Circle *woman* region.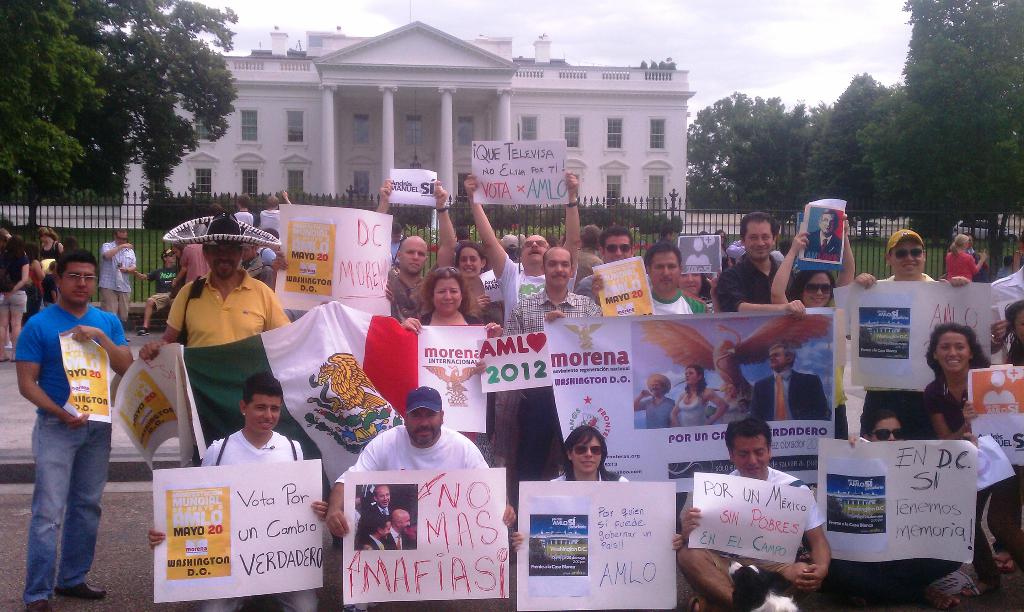
Region: box=[38, 225, 63, 303].
